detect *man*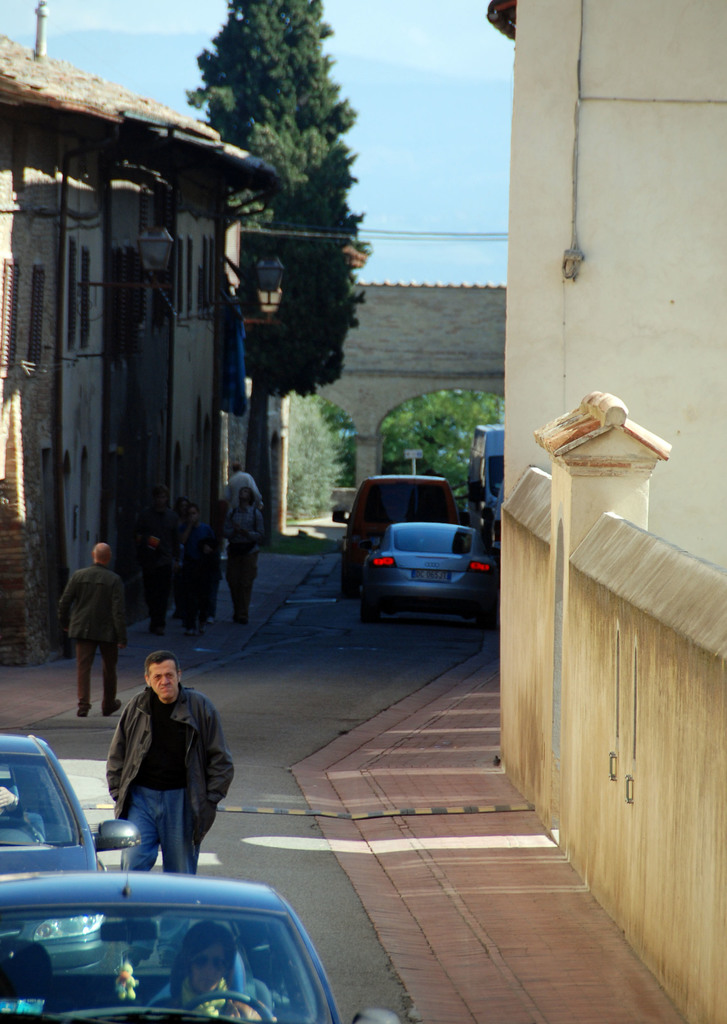
<bbox>94, 650, 234, 884</bbox>
